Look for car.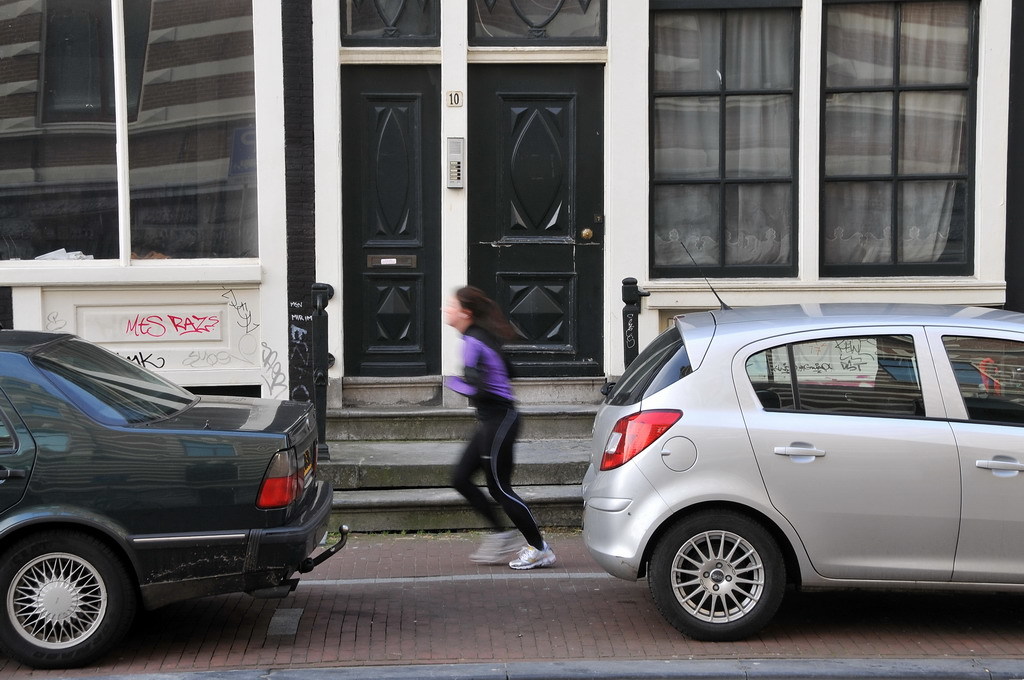
Found: Rect(0, 329, 344, 672).
